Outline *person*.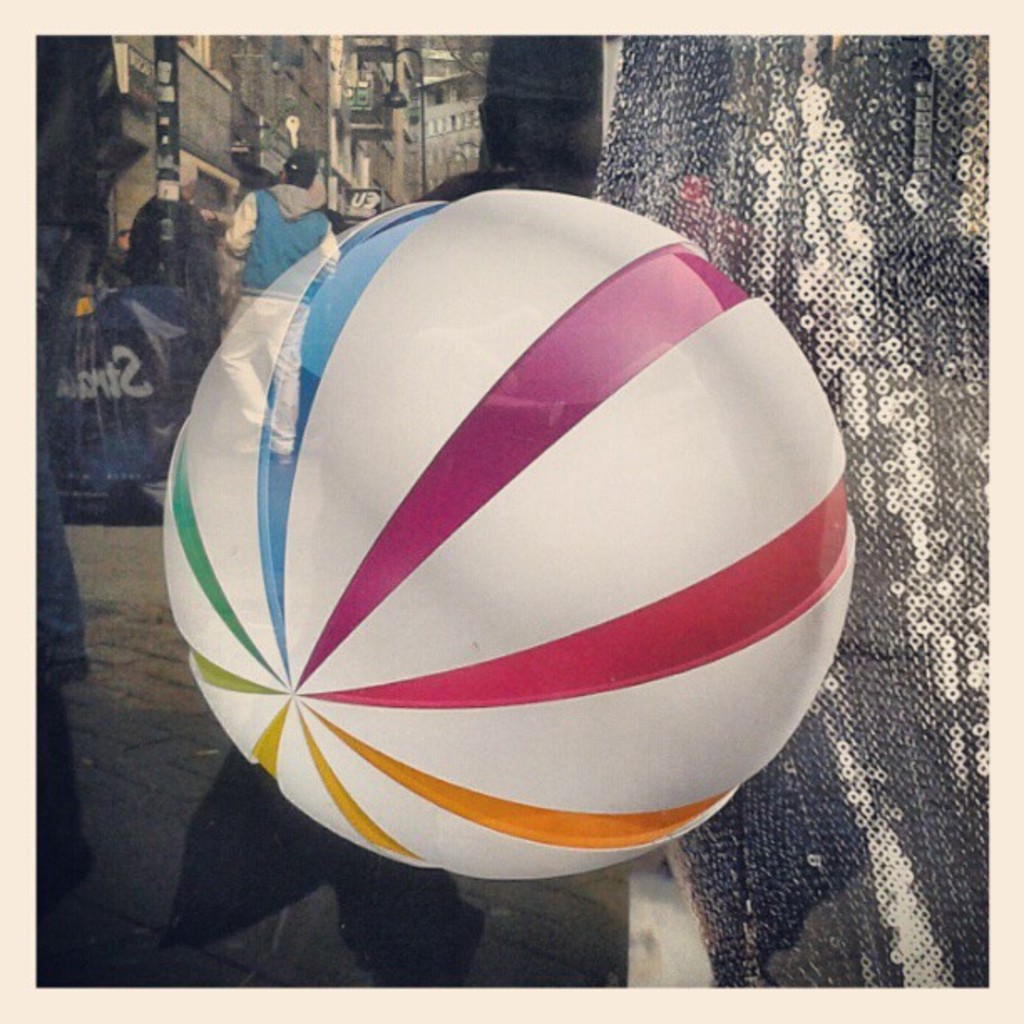
Outline: (211, 152, 338, 460).
